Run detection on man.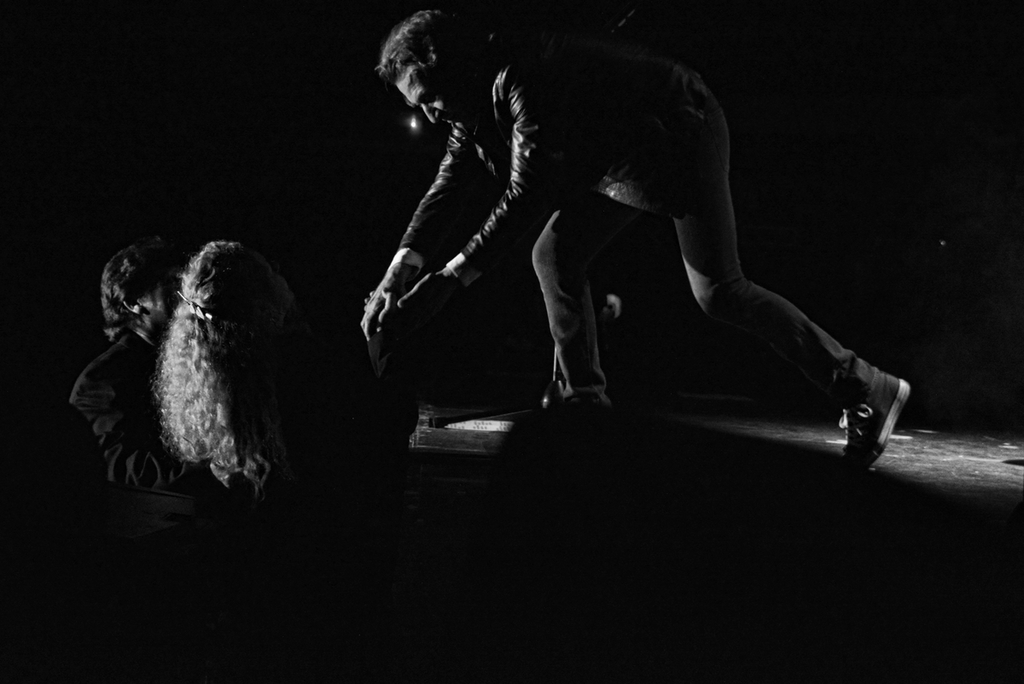
Result: l=339, t=25, r=920, b=496.
